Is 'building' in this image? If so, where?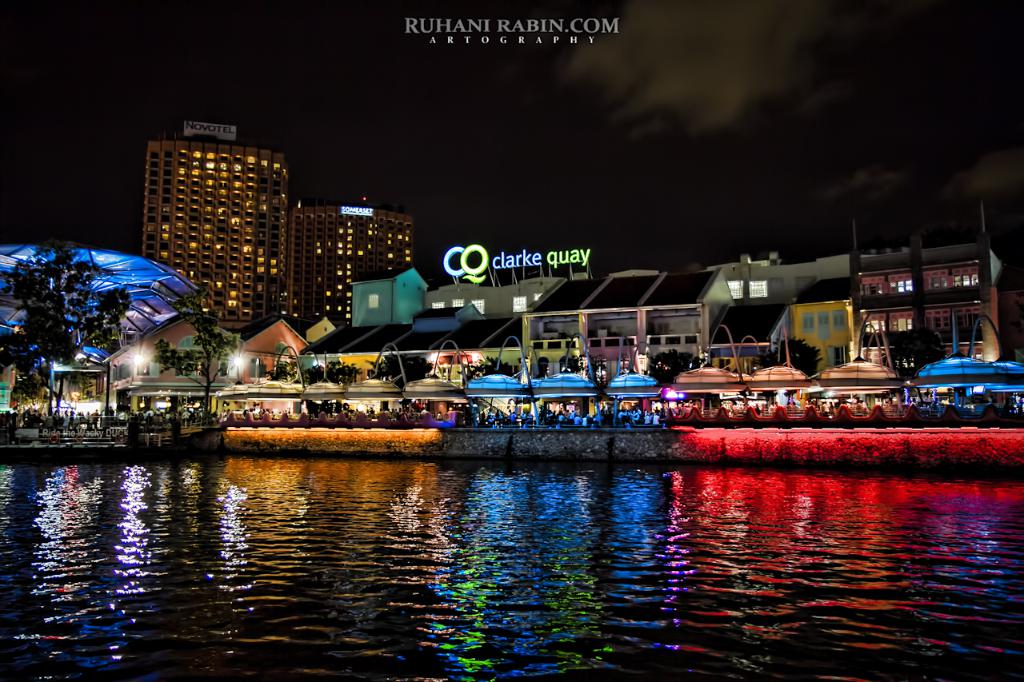
Yes, at left=302, top=202, right=418, bottom=330.
